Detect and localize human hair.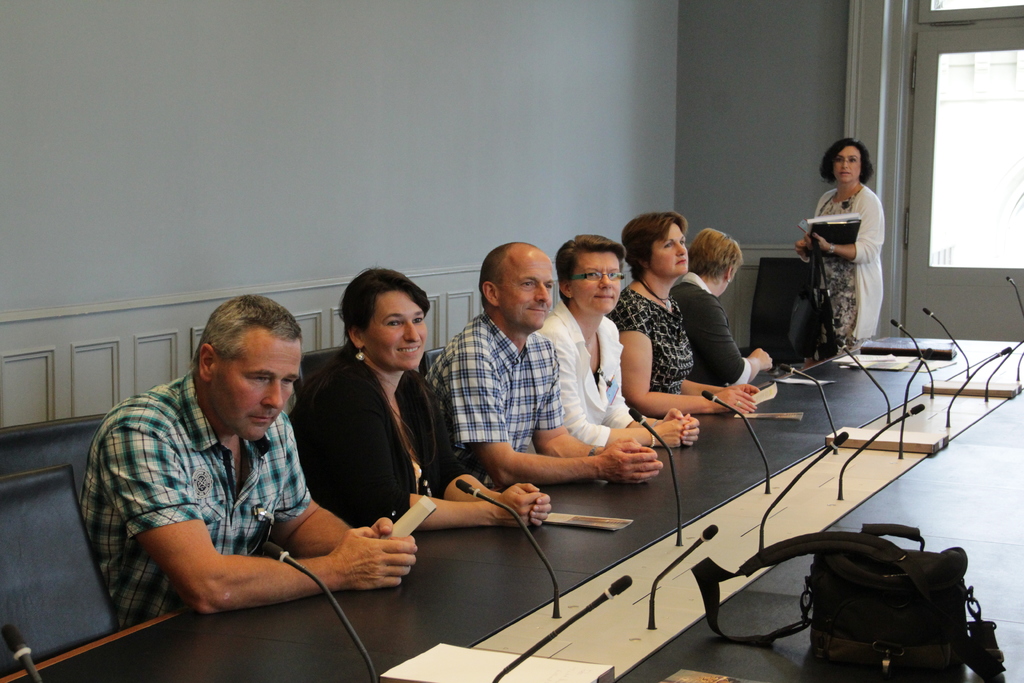
Localized at 193:294:305:358.
